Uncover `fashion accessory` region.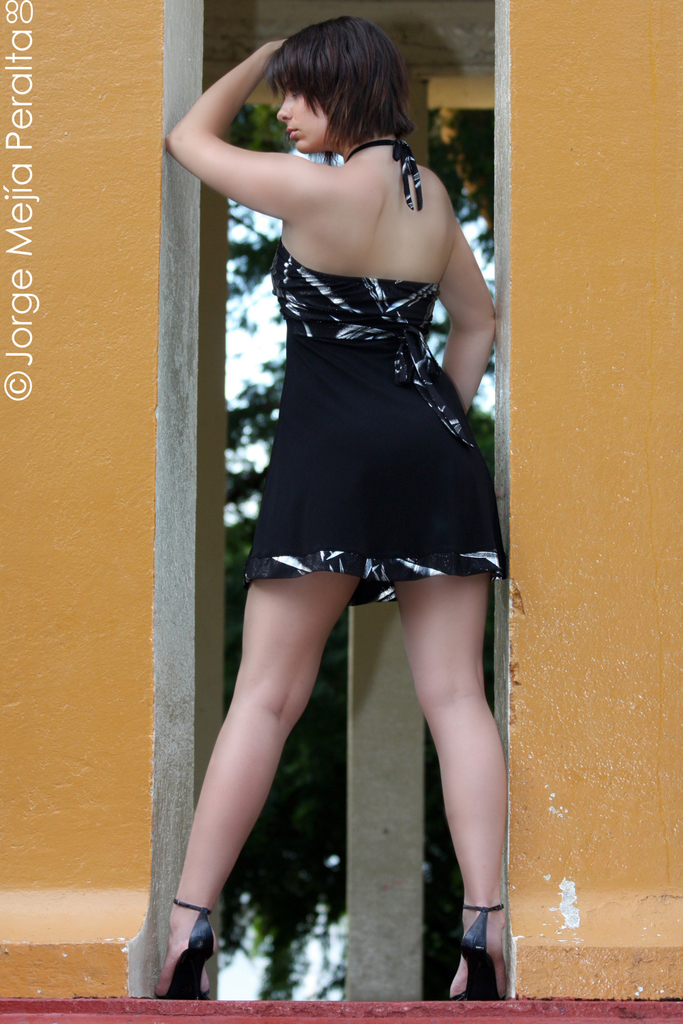
Uncovered: 161/898/215/1003.
